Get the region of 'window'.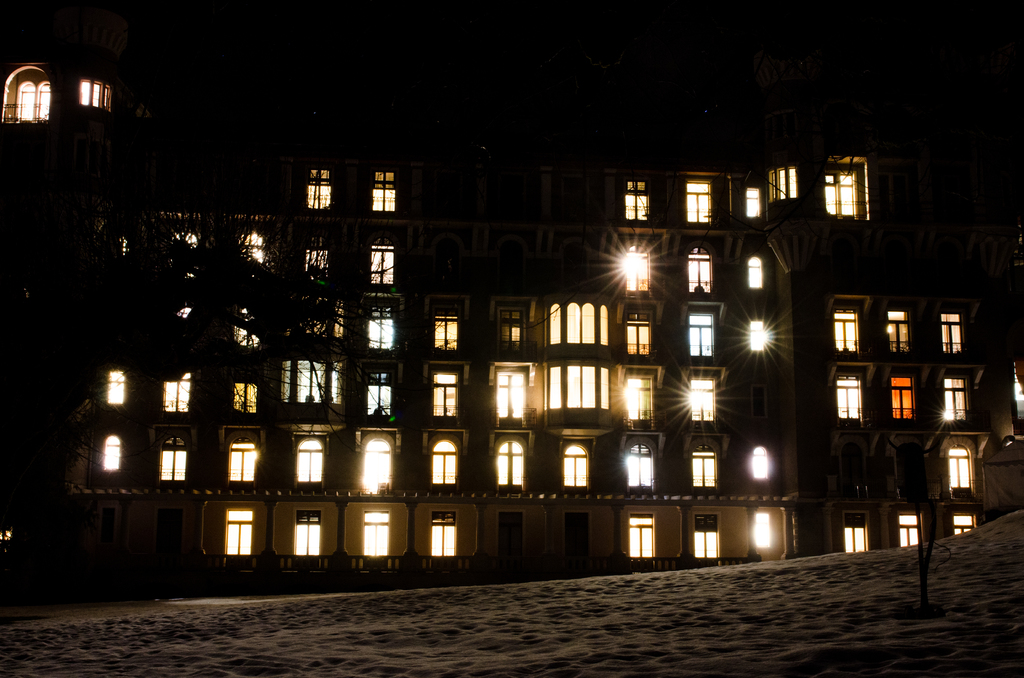
177,228,215,261.
